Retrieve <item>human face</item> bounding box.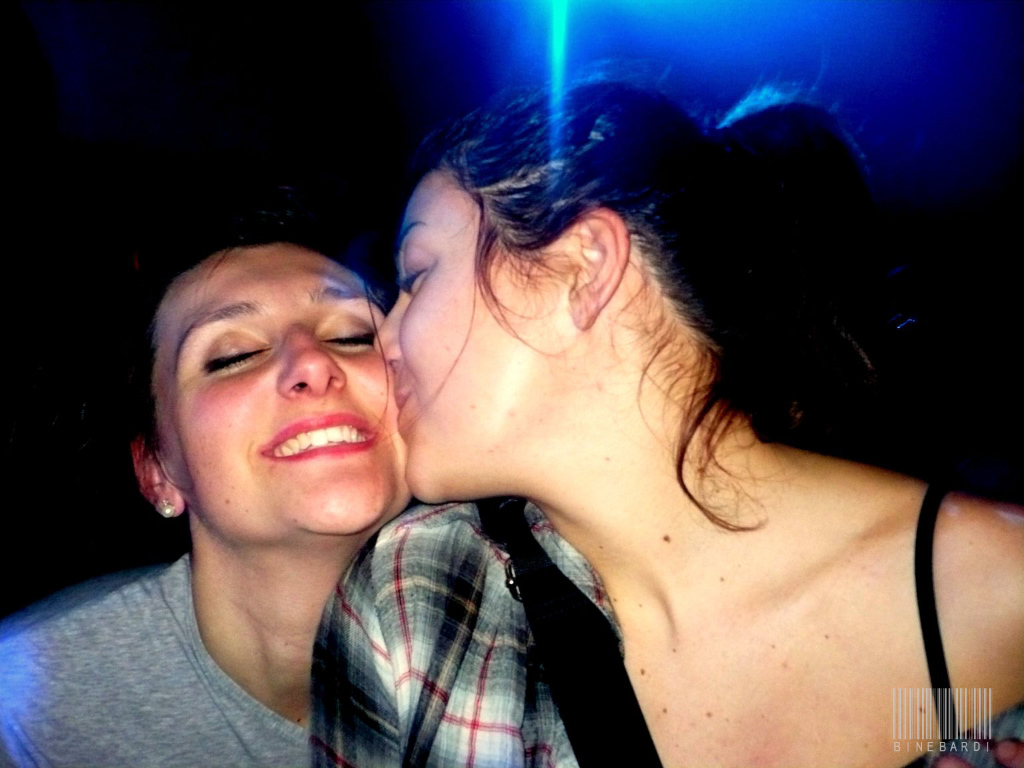
Bounding box: select_region(373, 166, 554, 502).
